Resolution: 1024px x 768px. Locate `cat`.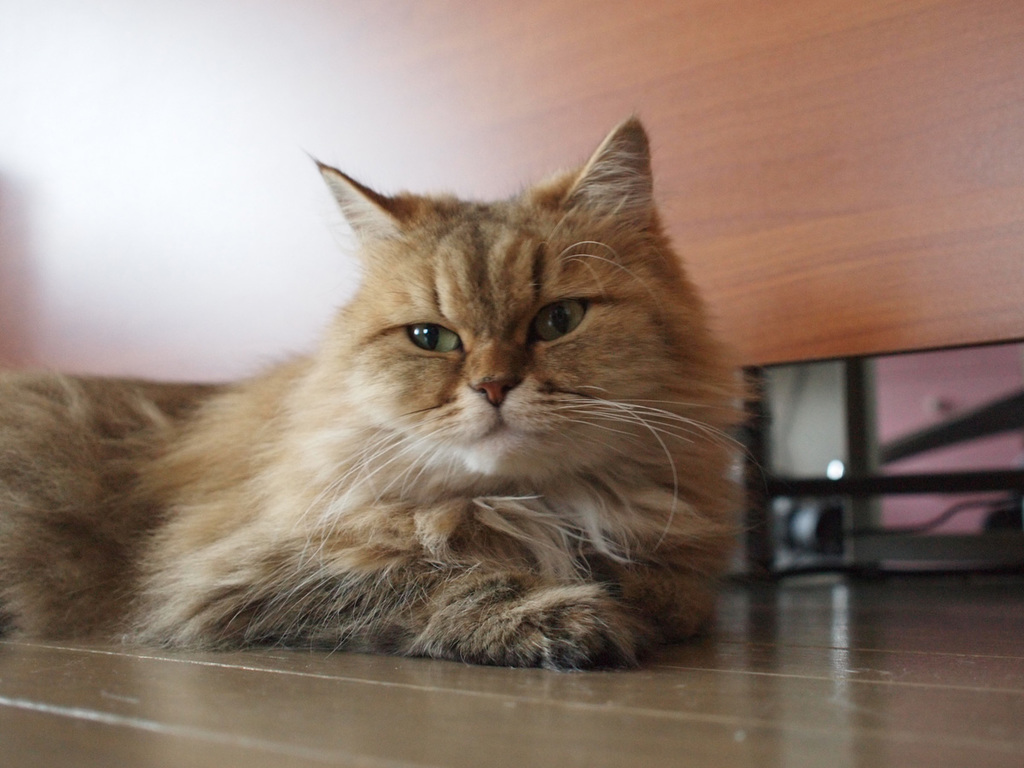
(0, 108, 764, 683).
